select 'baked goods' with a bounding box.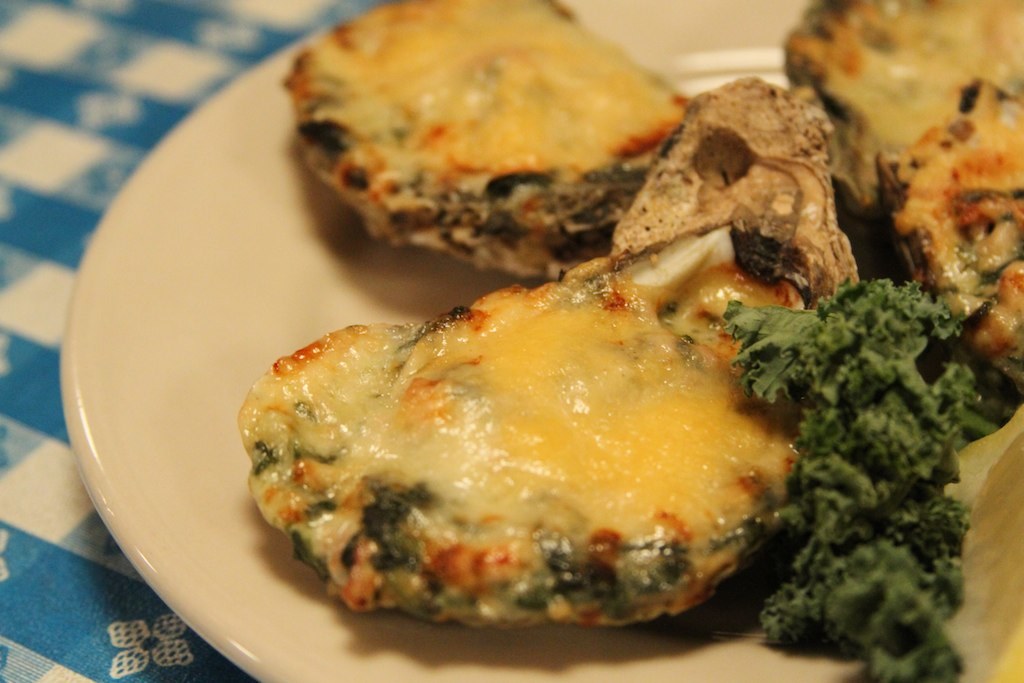
box=[237, 73, 900, 626].
